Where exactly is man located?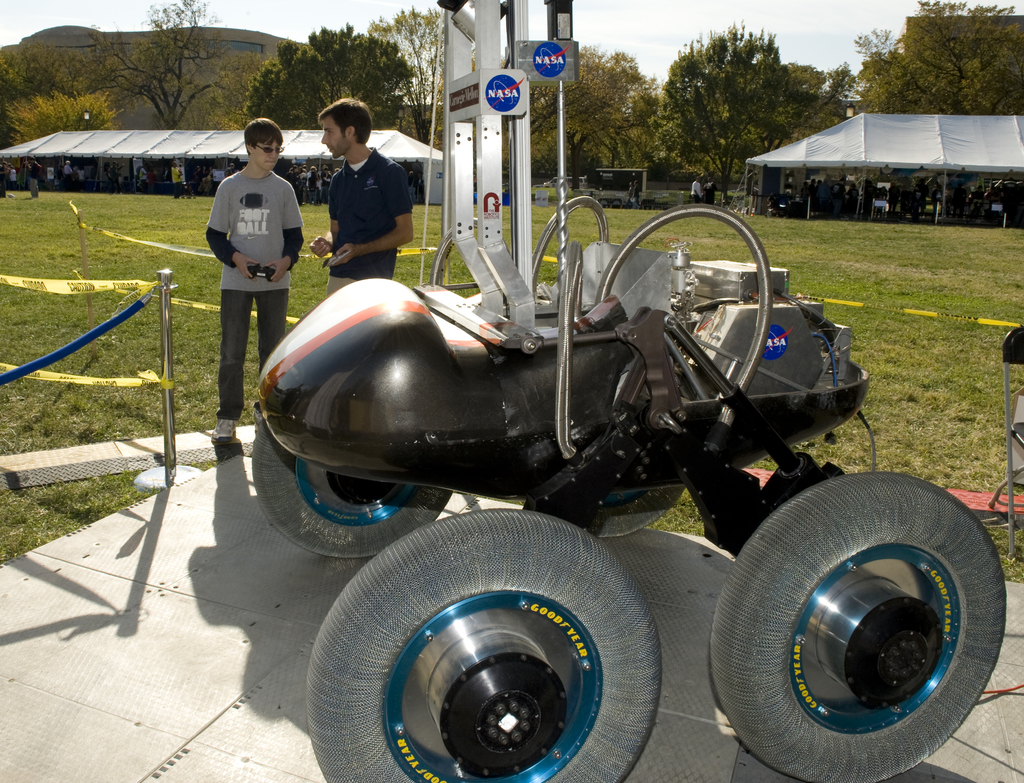
Its bounding box is left=688, top=172, right=700, bottom=204.
